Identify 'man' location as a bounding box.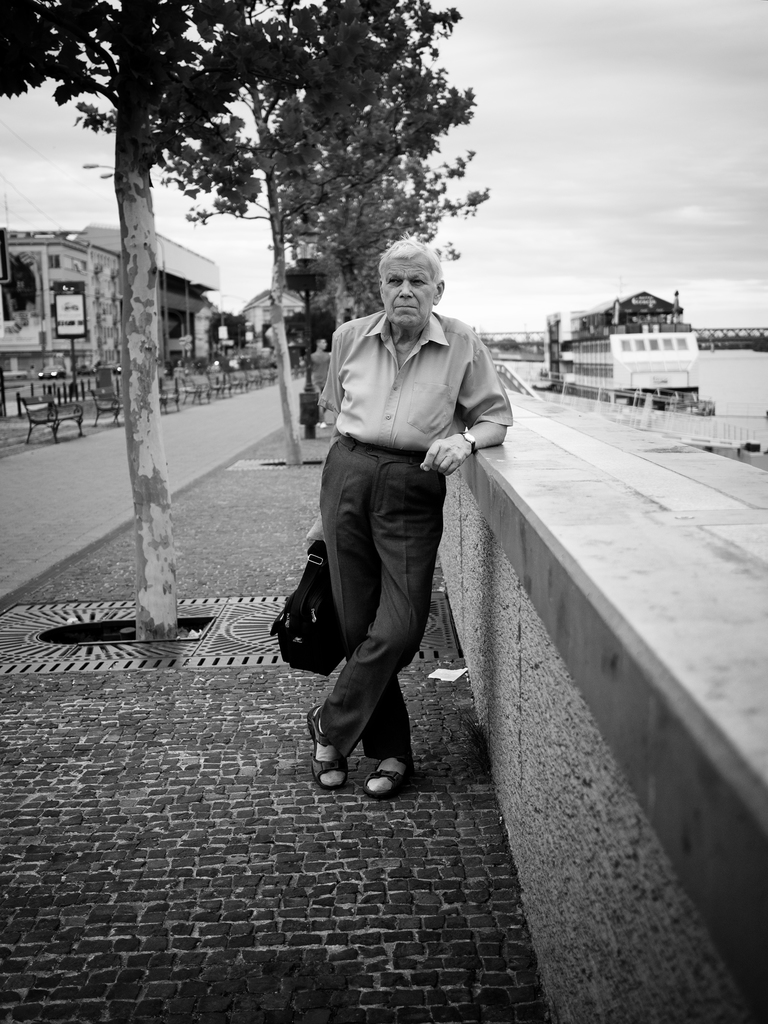
272,253,504,818.
